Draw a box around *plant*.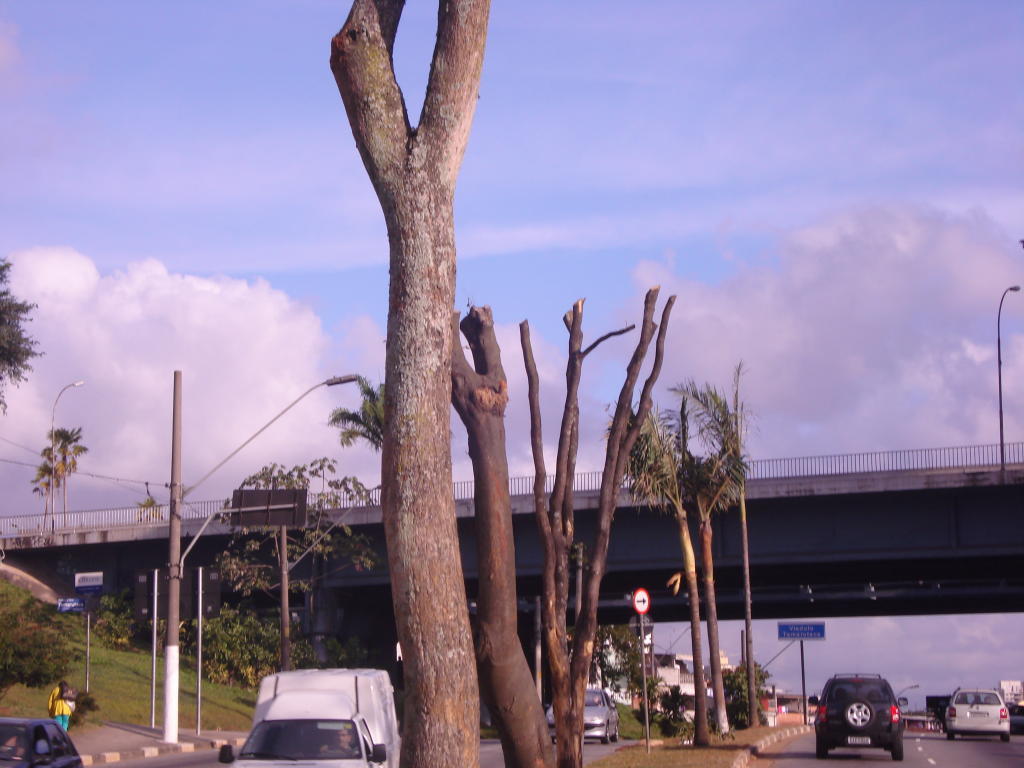
detection(668, 683, 688, 712).
